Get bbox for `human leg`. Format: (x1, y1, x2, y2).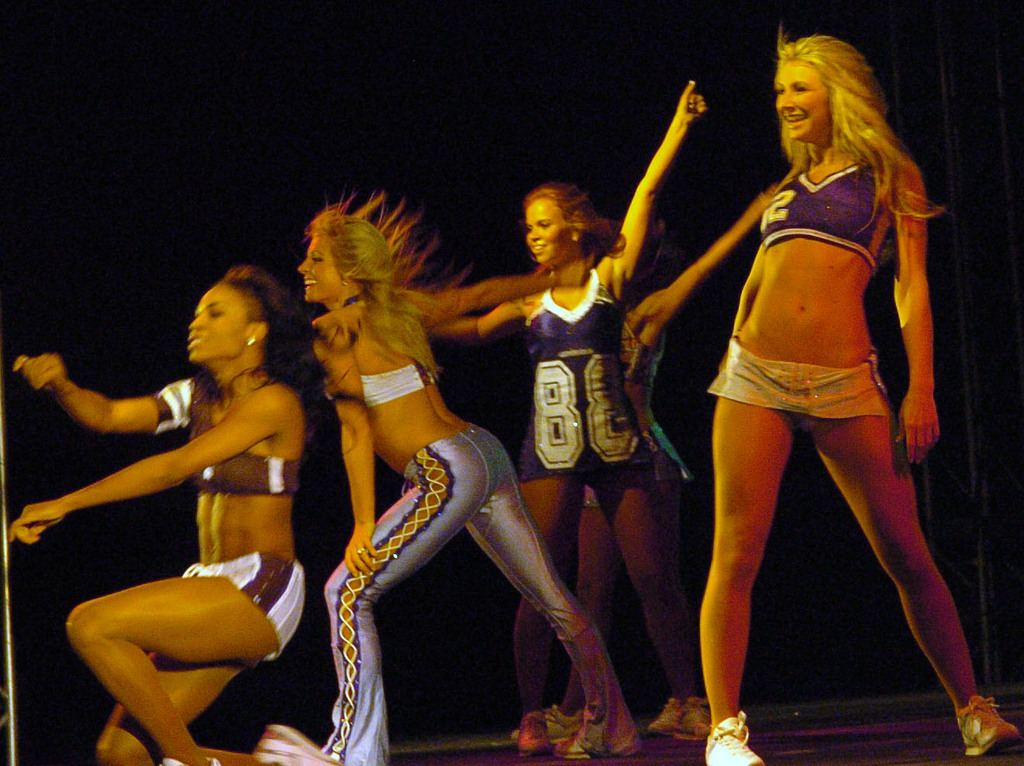
(527, 462, 591, 752).
